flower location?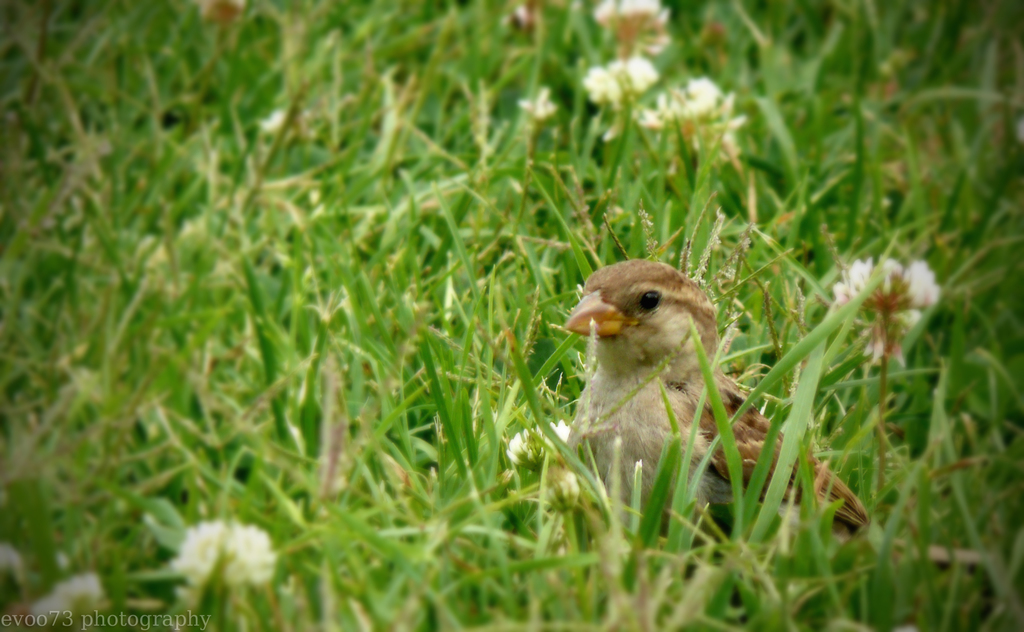
box(504, 415, 580, 475)
